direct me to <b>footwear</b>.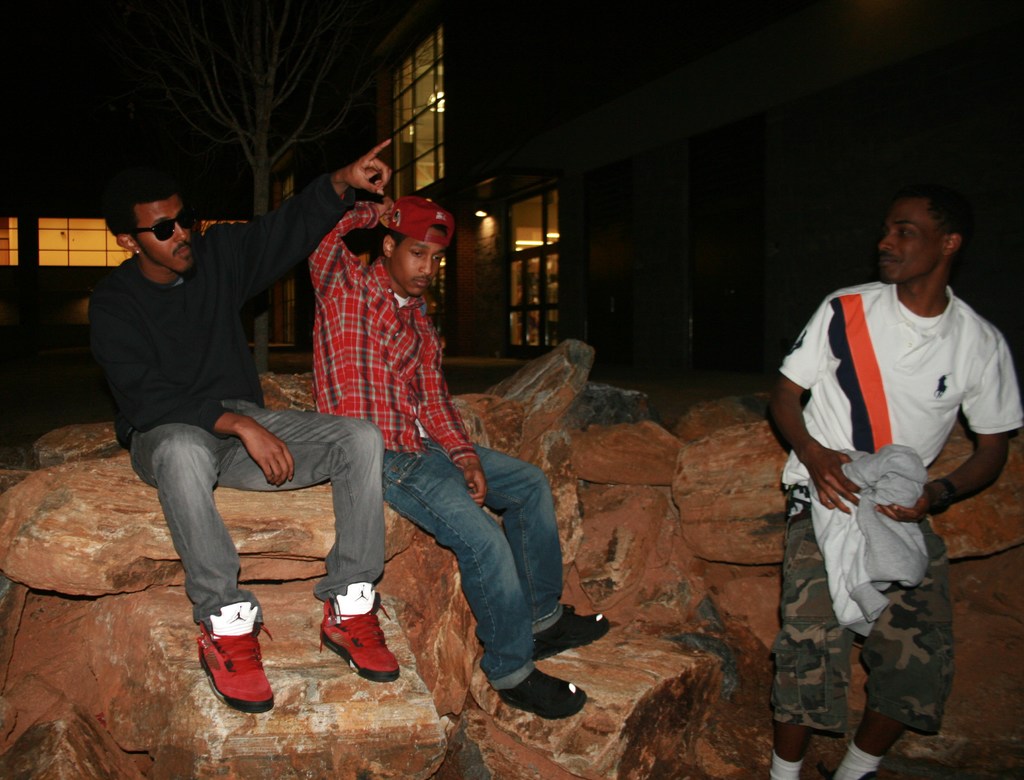
Direction: box=[538, 605, 612, 655].
